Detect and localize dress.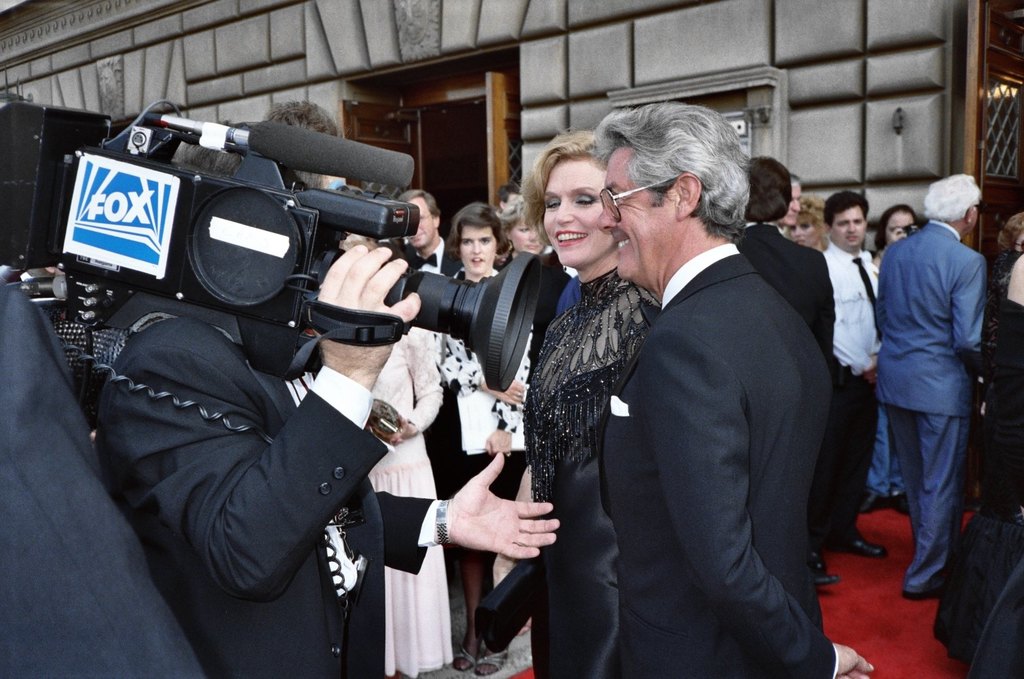
Localized at BBox(370, 329, 455, 678).
